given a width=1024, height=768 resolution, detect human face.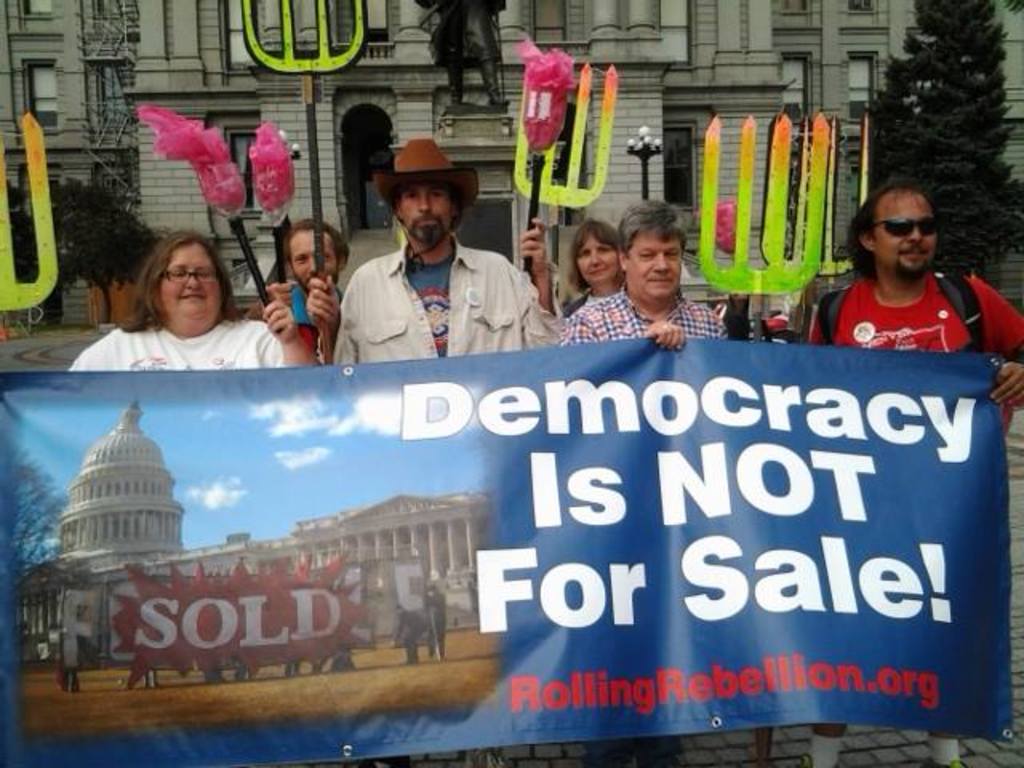
<bbox>157, 251, 221, 317</bbox>.
